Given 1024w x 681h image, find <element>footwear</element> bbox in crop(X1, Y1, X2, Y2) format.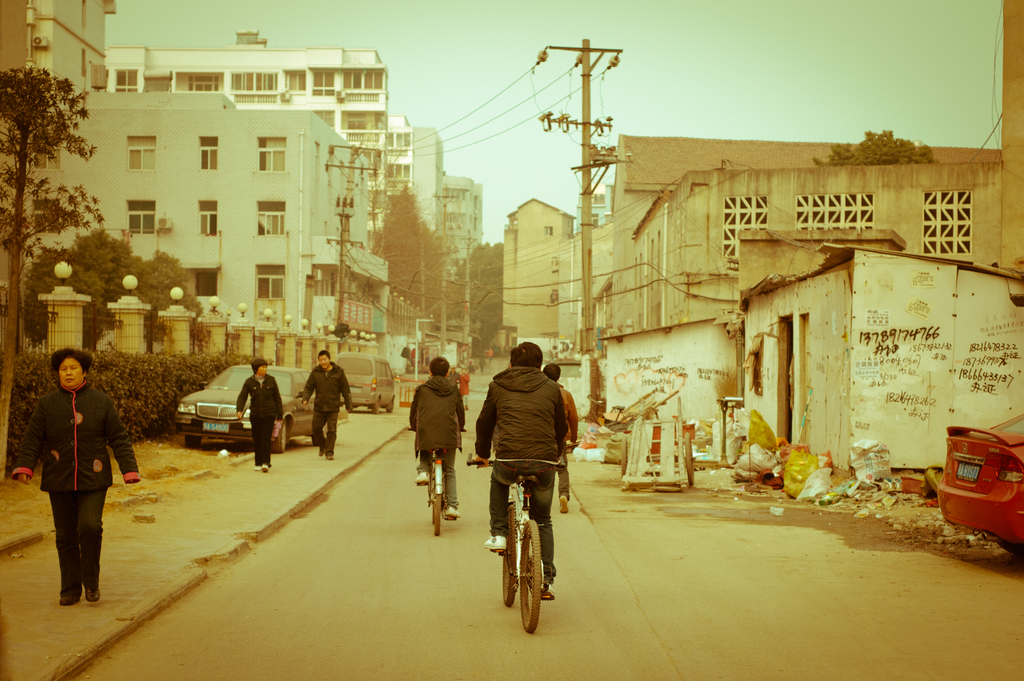
crop(88, 590, 100, 600).
